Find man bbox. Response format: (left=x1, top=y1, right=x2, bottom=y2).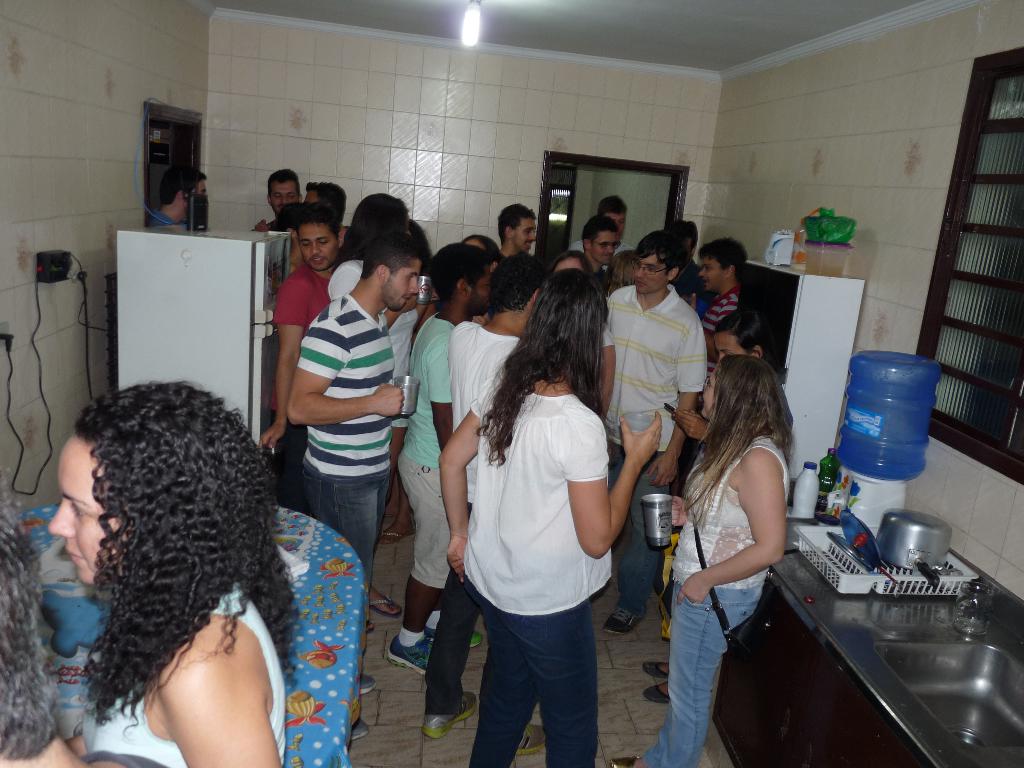
(left=380, top=237, right=485, bottom=684).
